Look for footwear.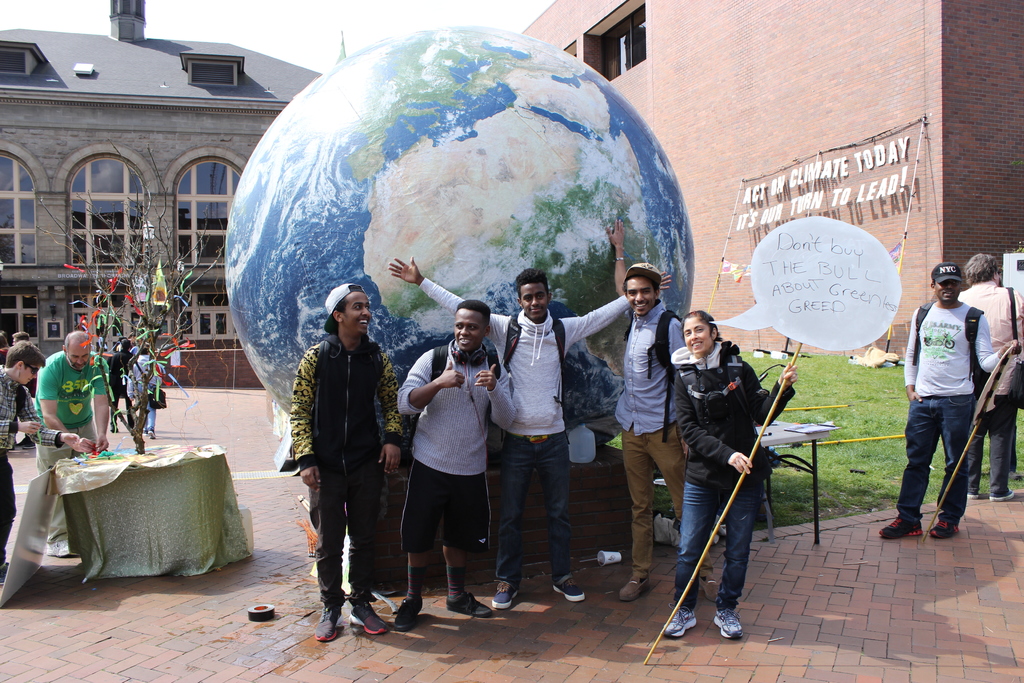
Found: x1=351 y1=605 x2=384 y2=634.
